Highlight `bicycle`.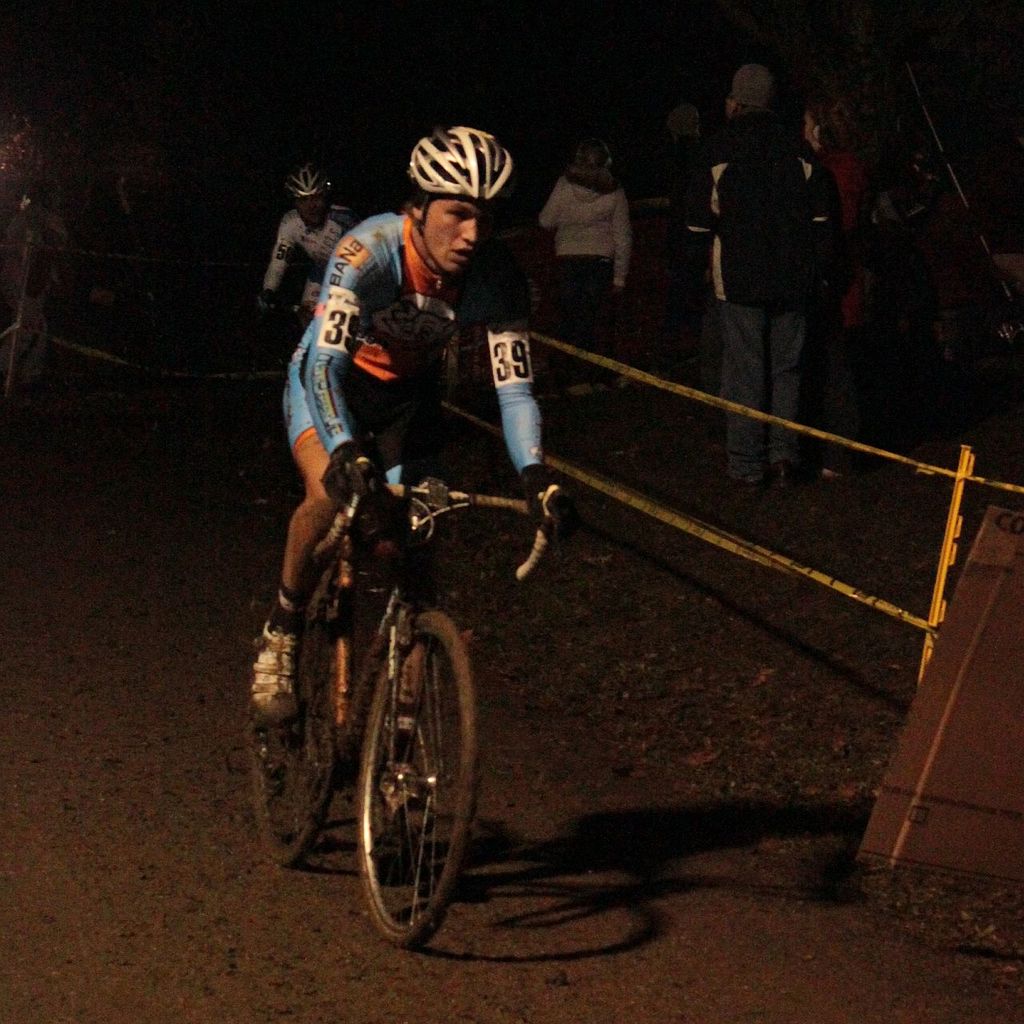
Highlighted region: l=260, t=423, r=551, b=951.
